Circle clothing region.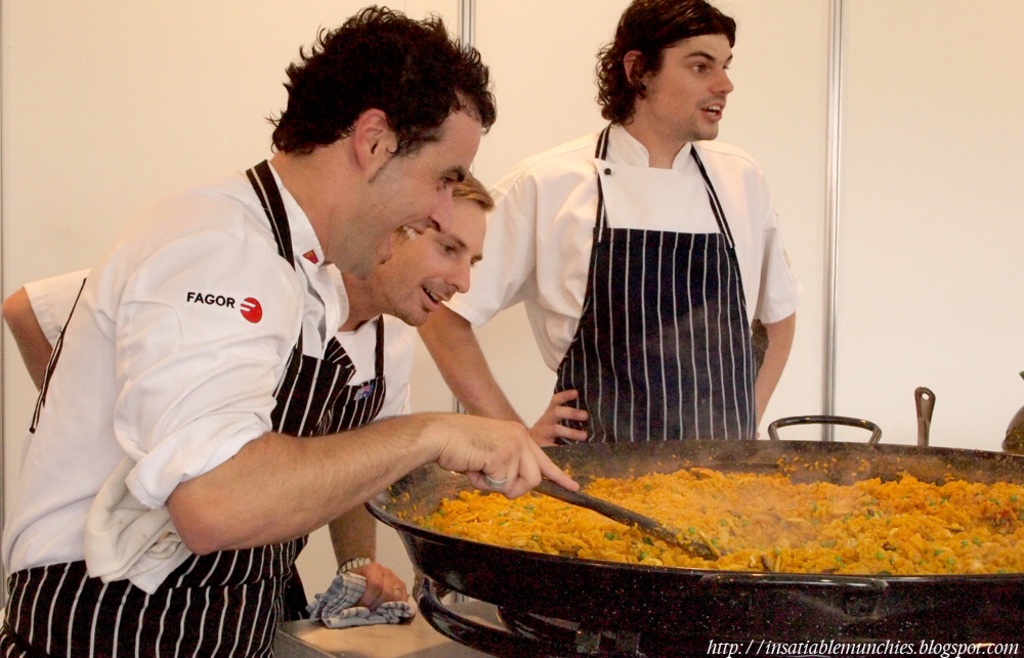
Region: region(27, 262, 409, 616).
